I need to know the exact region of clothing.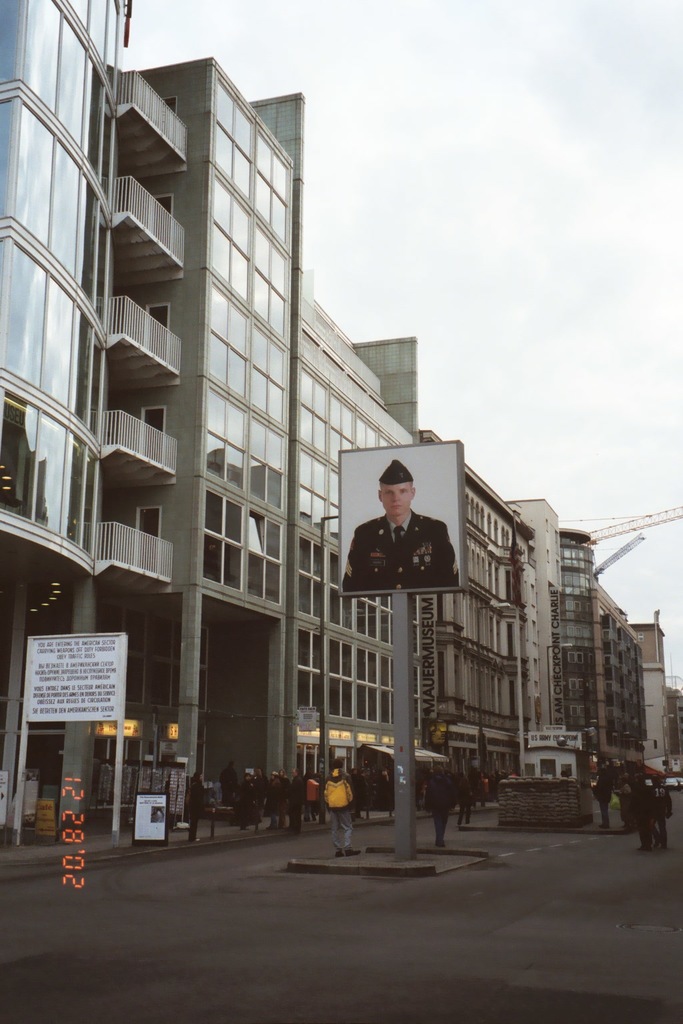
Region: BBox(315, 776, 355, 860).
